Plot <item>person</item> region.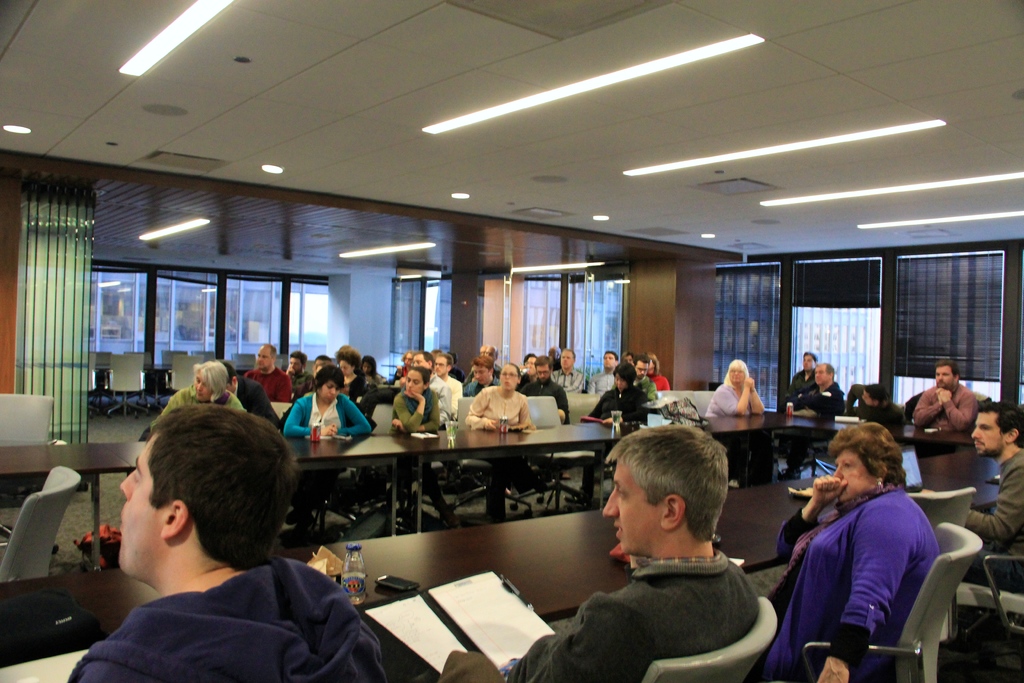
Plotted at bbox=[845, 382, 908, 423].
